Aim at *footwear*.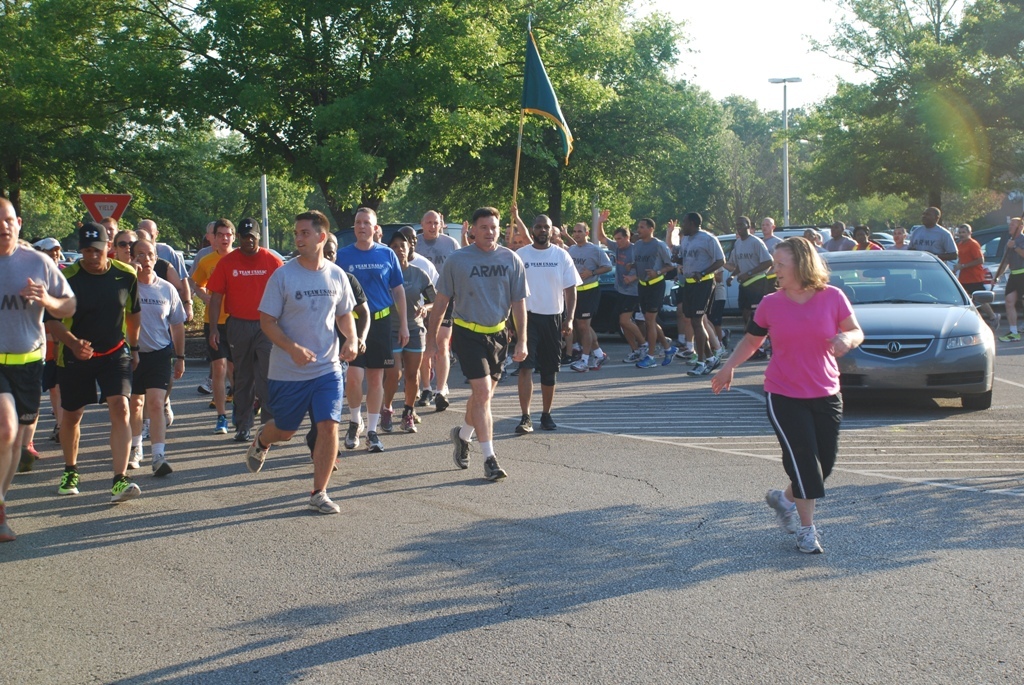
Aimed at [209,398,223,409].
